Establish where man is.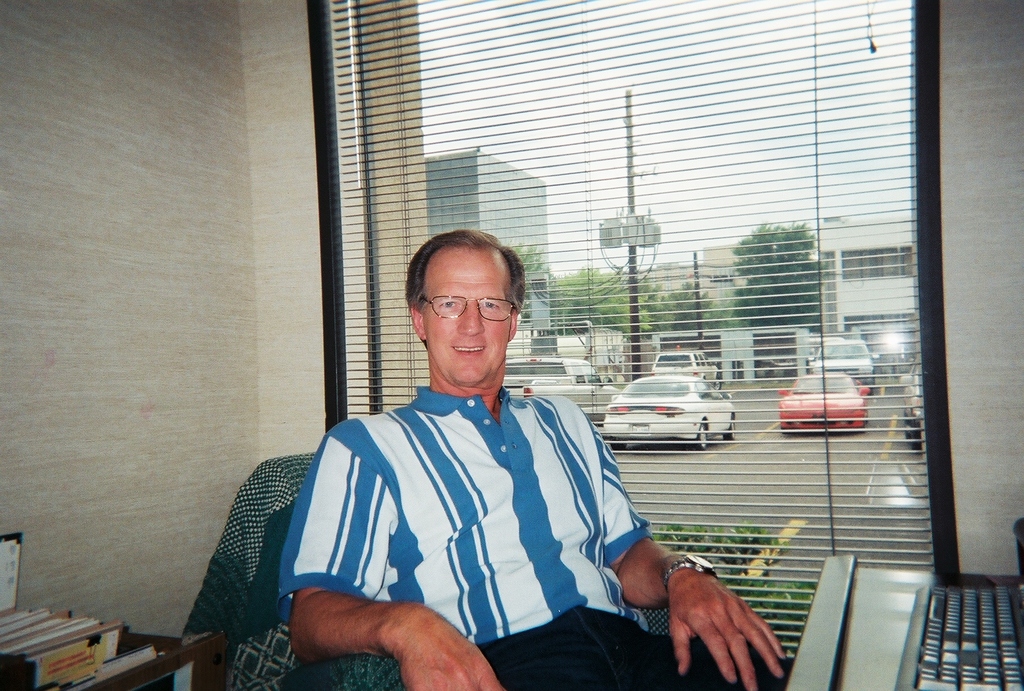
Established at l=244, t=221, r=704, b=674.
